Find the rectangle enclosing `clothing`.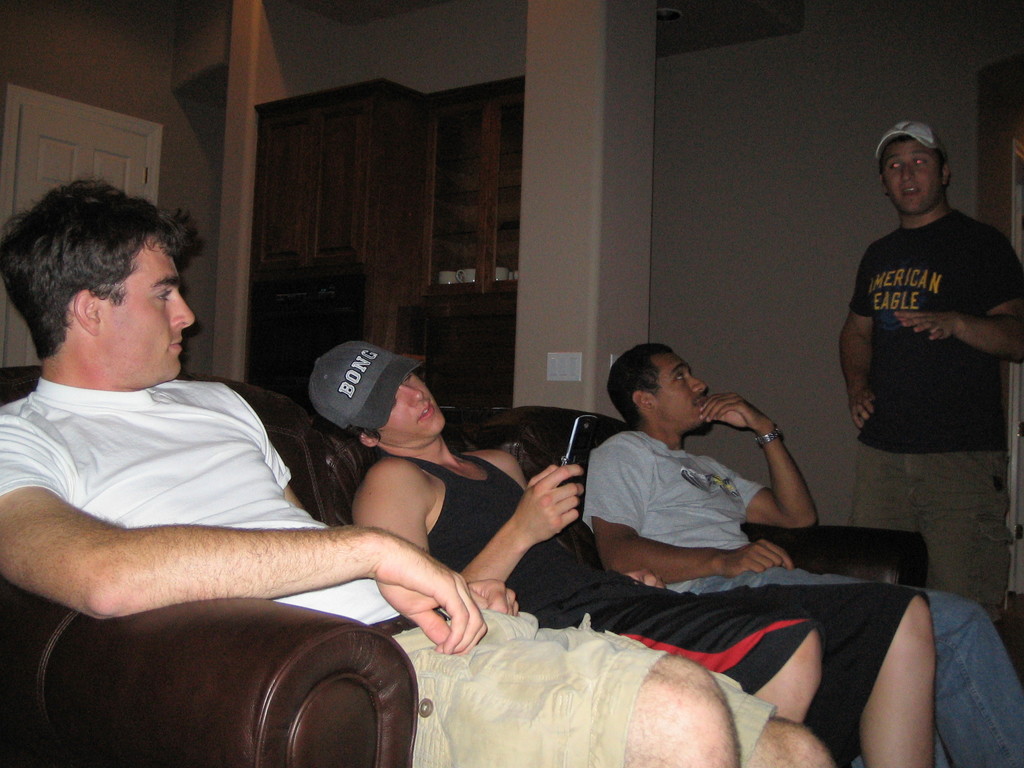
582:425:1023:767.
